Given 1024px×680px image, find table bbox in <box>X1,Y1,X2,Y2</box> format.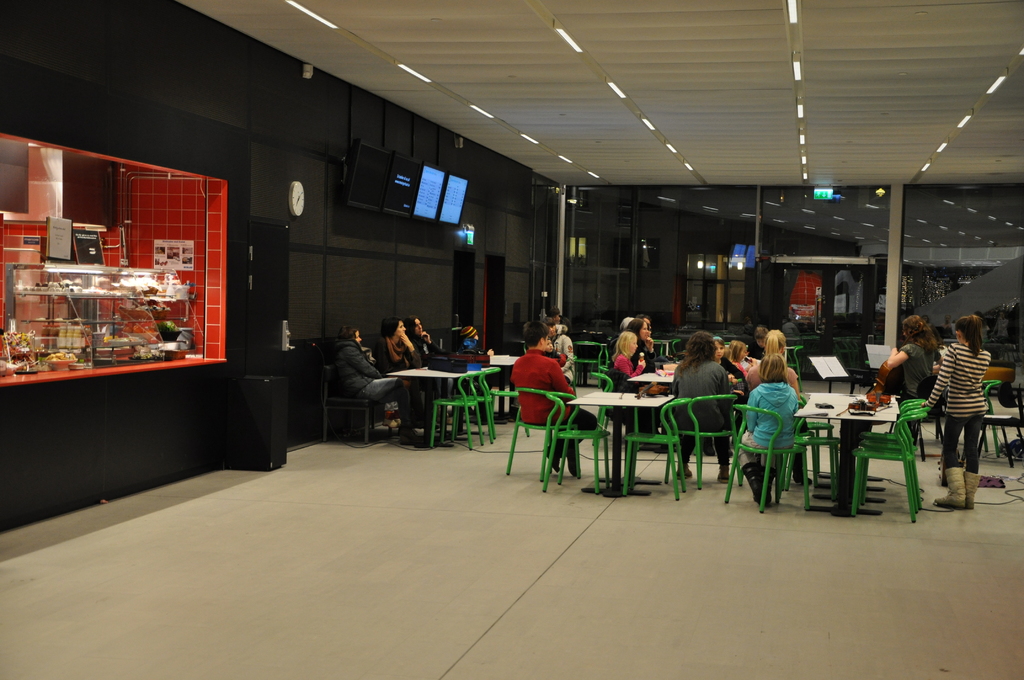
<box>477,346,521,418</box>.
